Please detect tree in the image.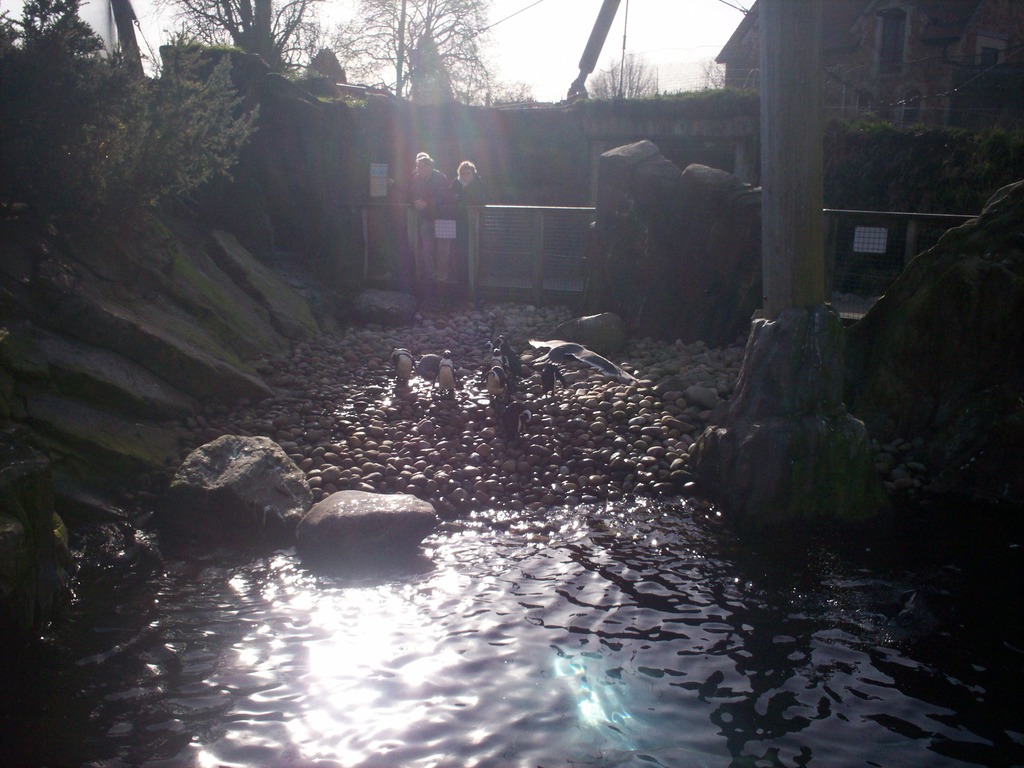
x1=307, y1=15, x2=547, y2=104.
